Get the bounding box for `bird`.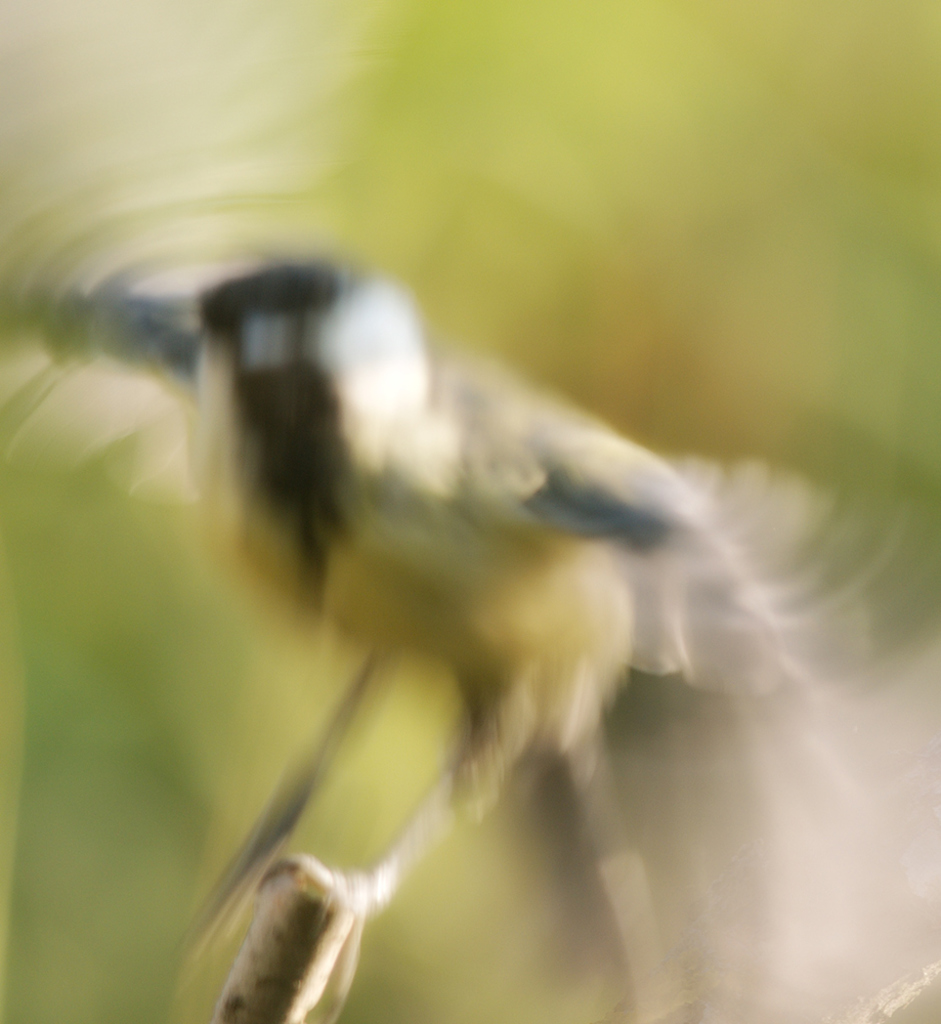
[x1=82, y1=193, x2=836, y2=973].
